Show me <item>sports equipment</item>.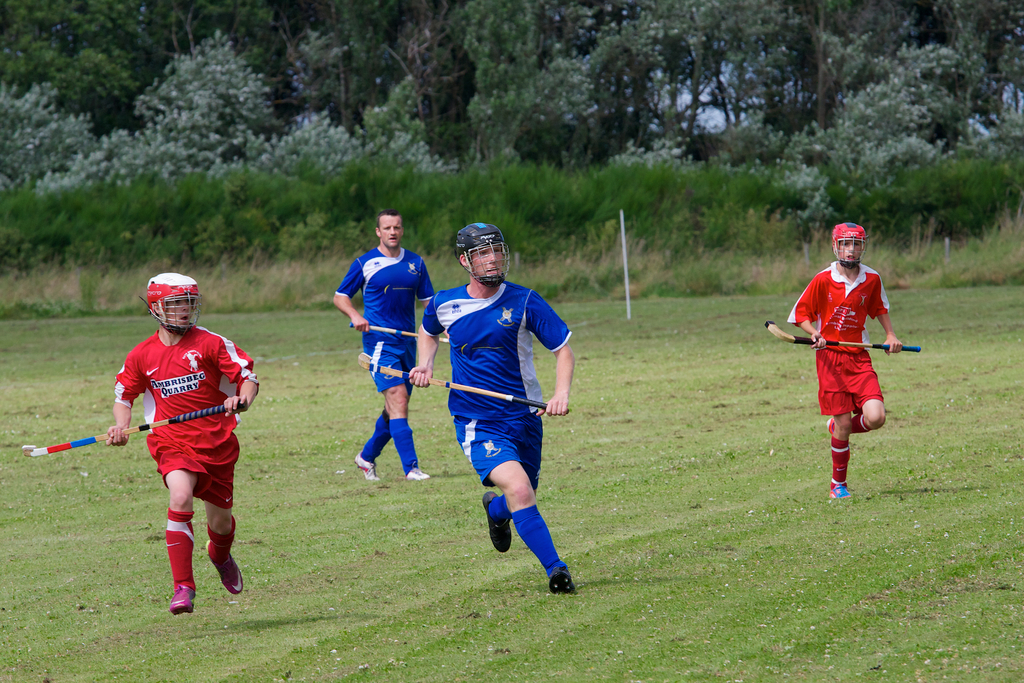
<item>sports equipment</item> is here: <box>205,539,245,591</box>.
